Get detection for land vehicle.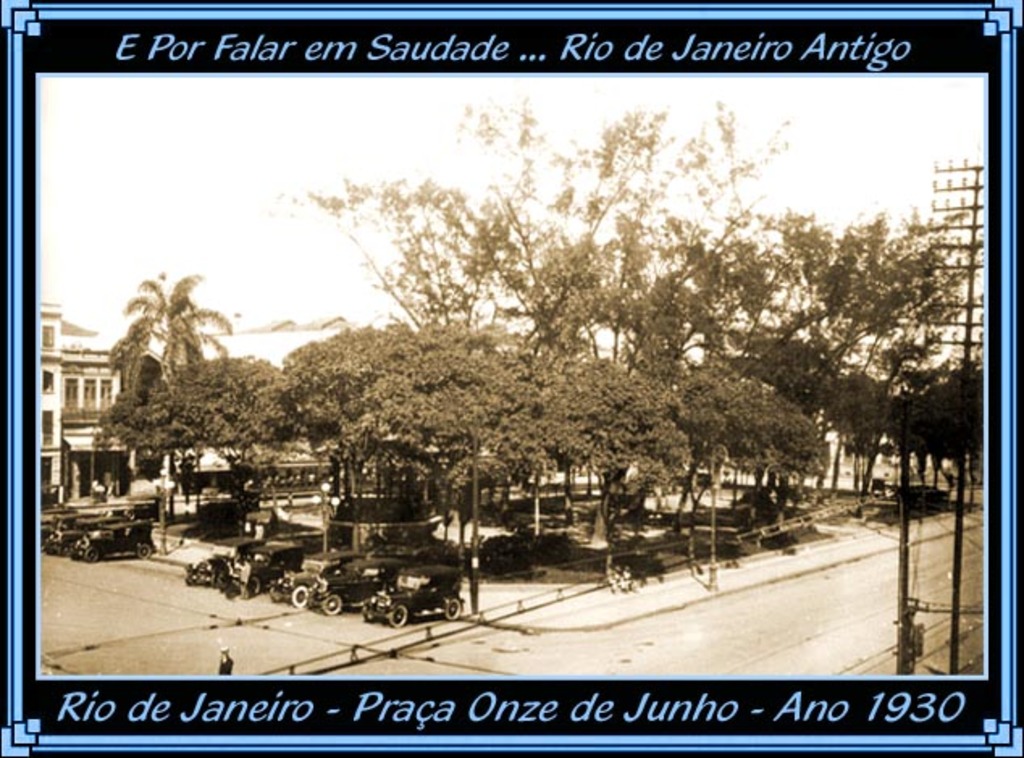
Detection: bbox=[213, 540, 307, 598].
